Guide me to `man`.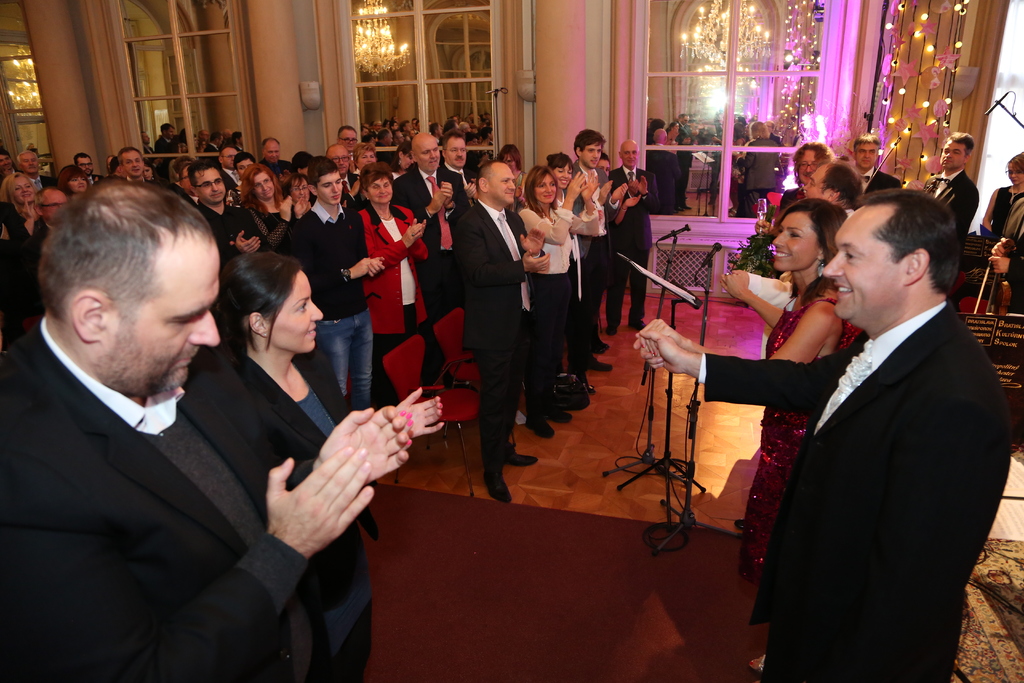
Guidance: 235/153/257/176.
